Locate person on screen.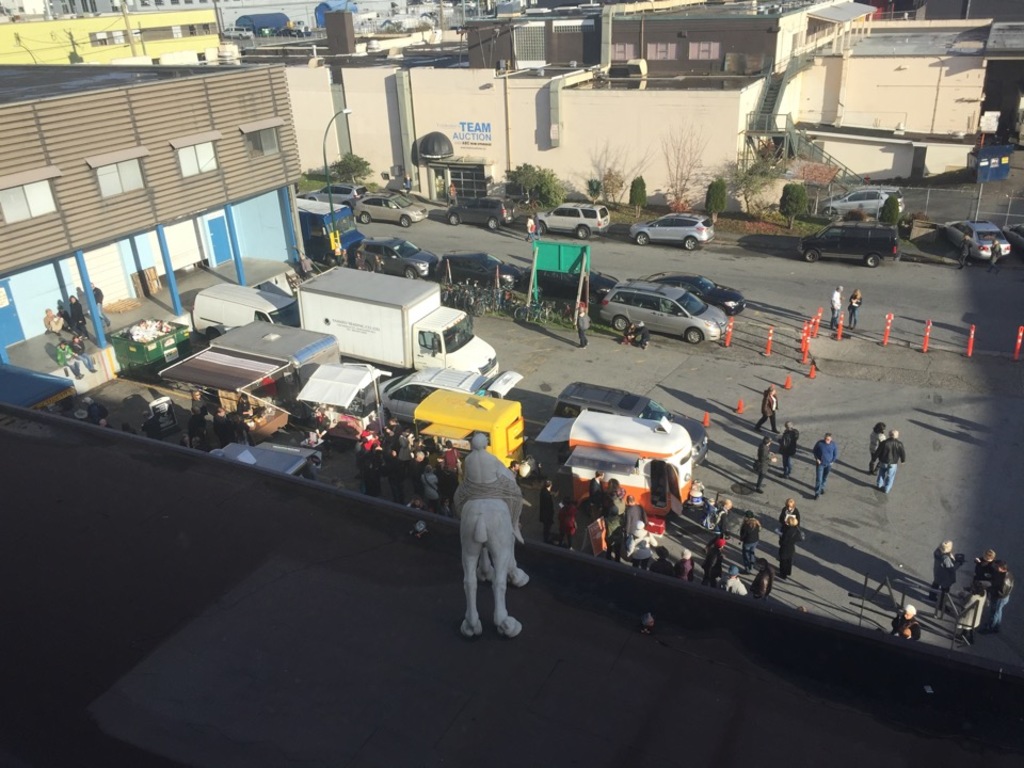
On screen at (534, 480, 554, 546).
